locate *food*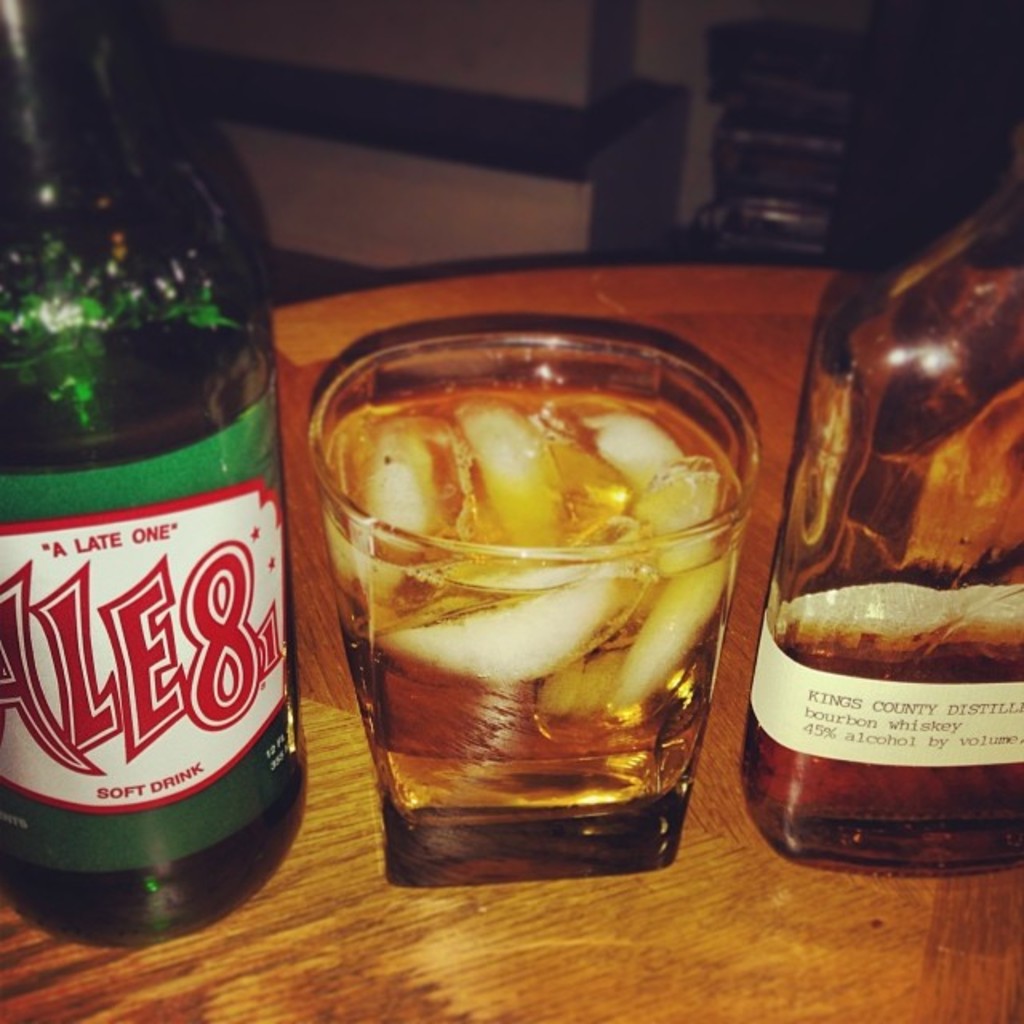
285/344/754/862
